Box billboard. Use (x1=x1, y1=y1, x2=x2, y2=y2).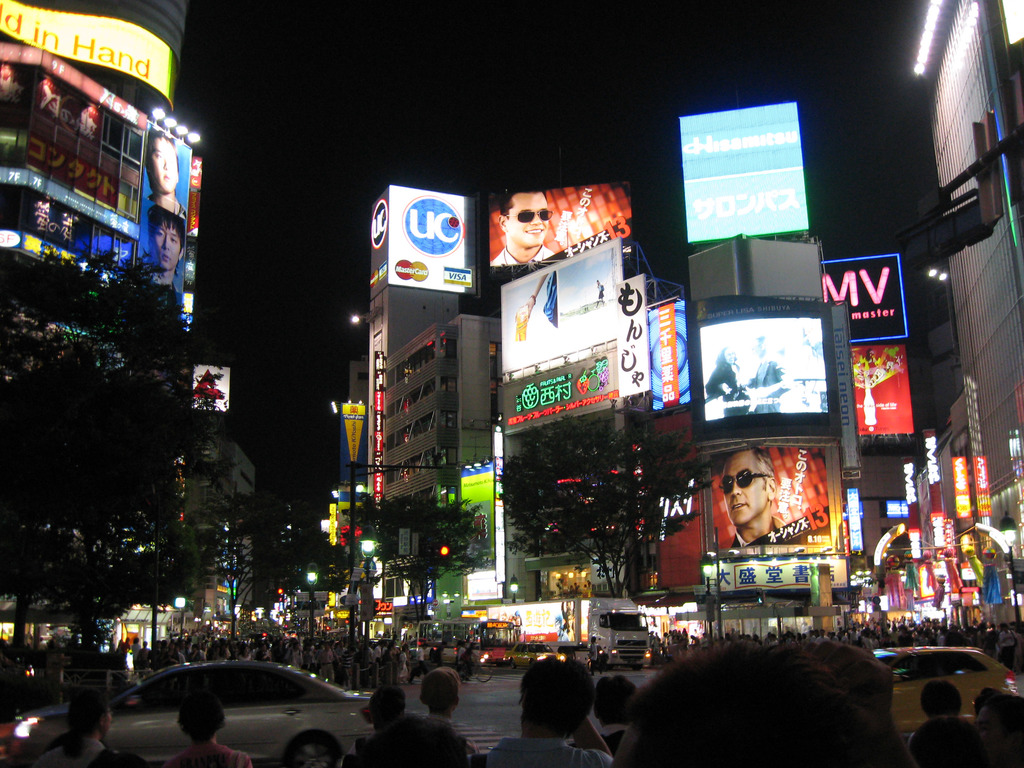
(x1=670, y1=97, x2=812, y2=243).
